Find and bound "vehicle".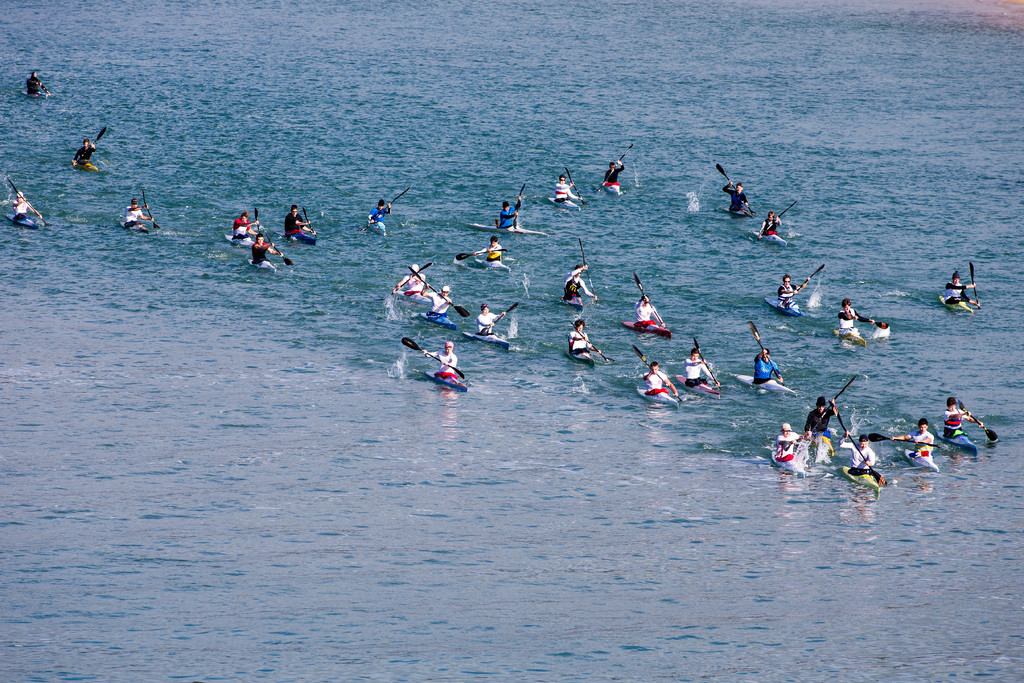
Bound: 121/183/162/236.
